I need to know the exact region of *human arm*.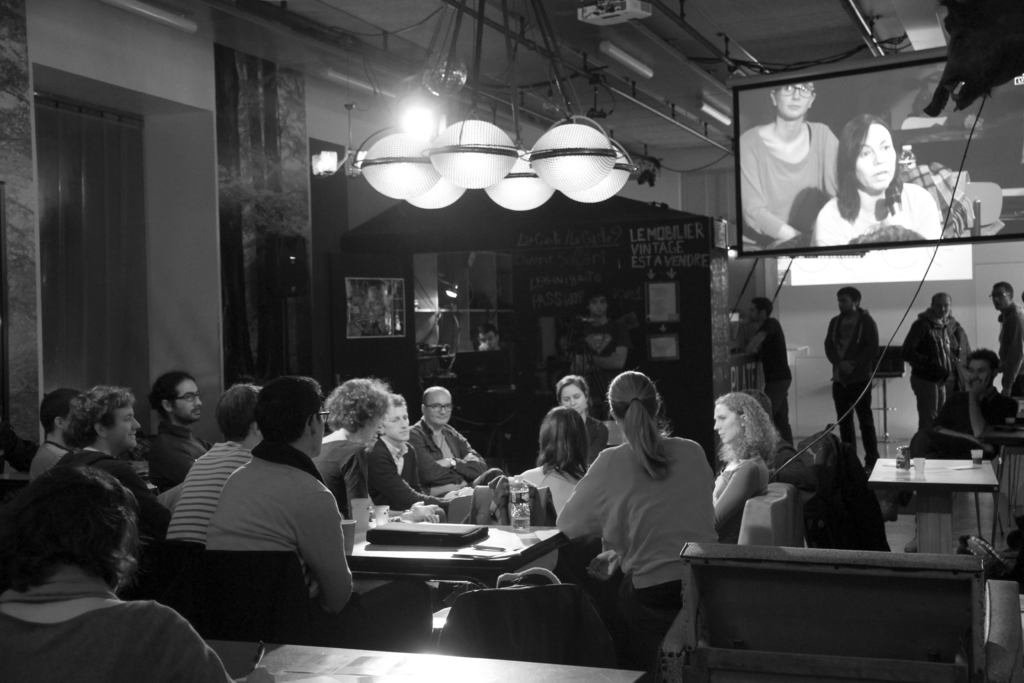
Region: x1=961, y1=377, x2=1016, y2=434.
